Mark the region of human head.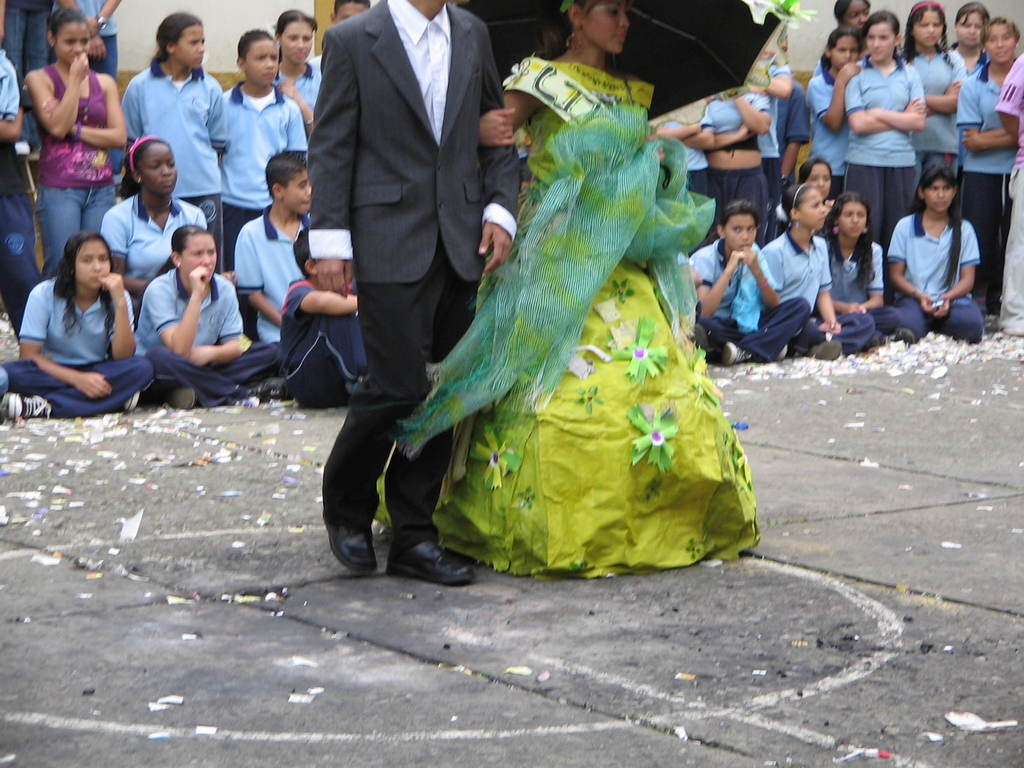
Region: [left=907, top=0, right=948, bottom=49].
